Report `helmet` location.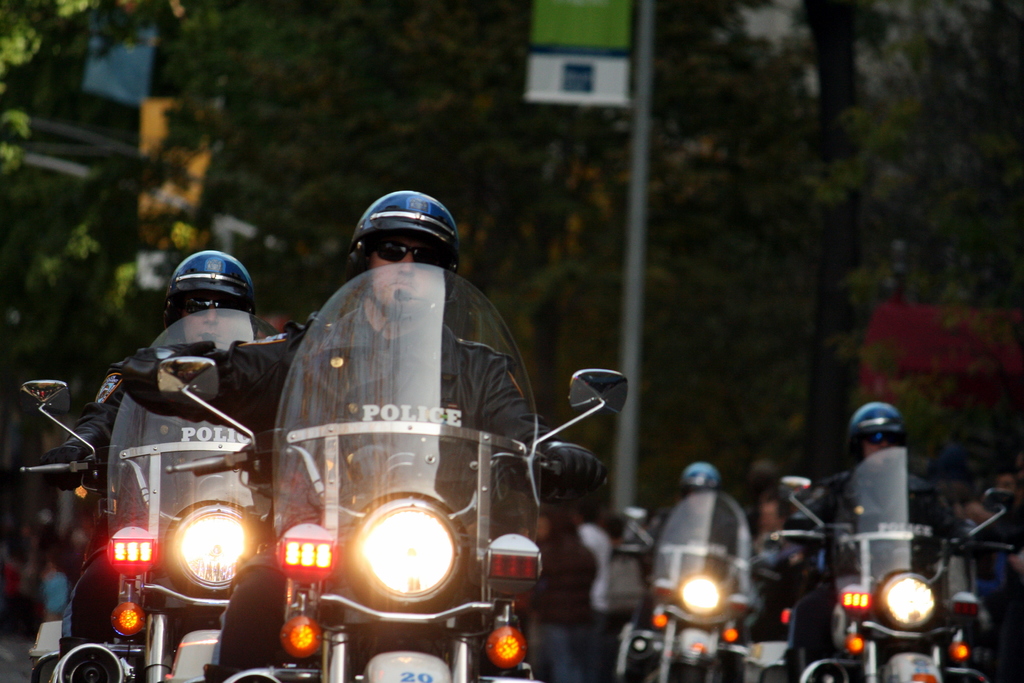
Report: bbox=(345, 188, 461, 269).
